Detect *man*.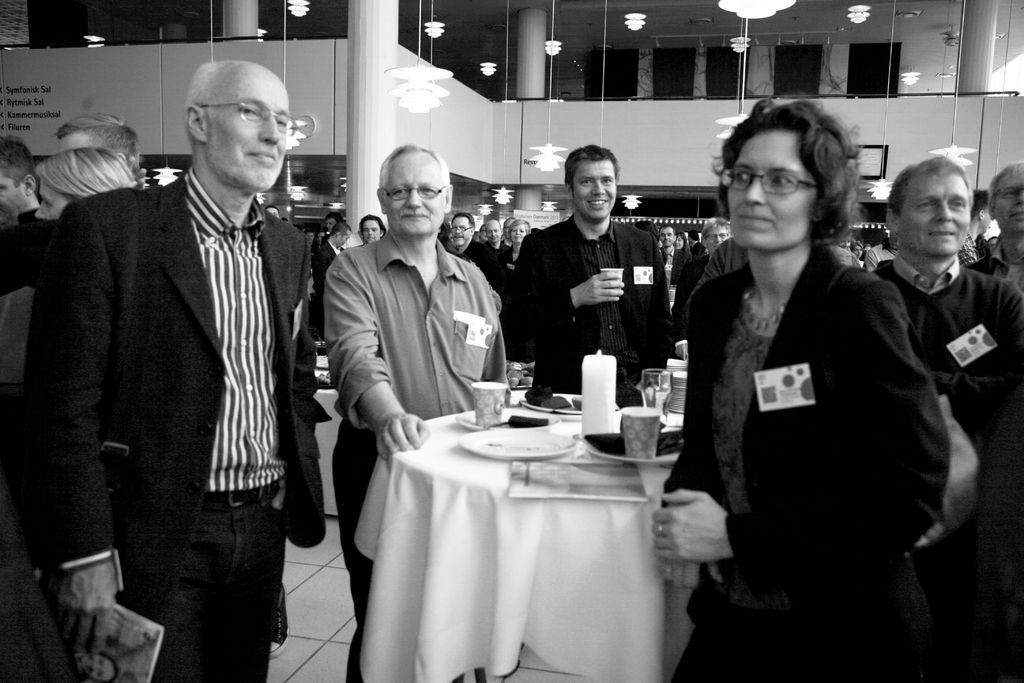
Detected at <bbox>990, 231, 1001, 257</bbox>.
